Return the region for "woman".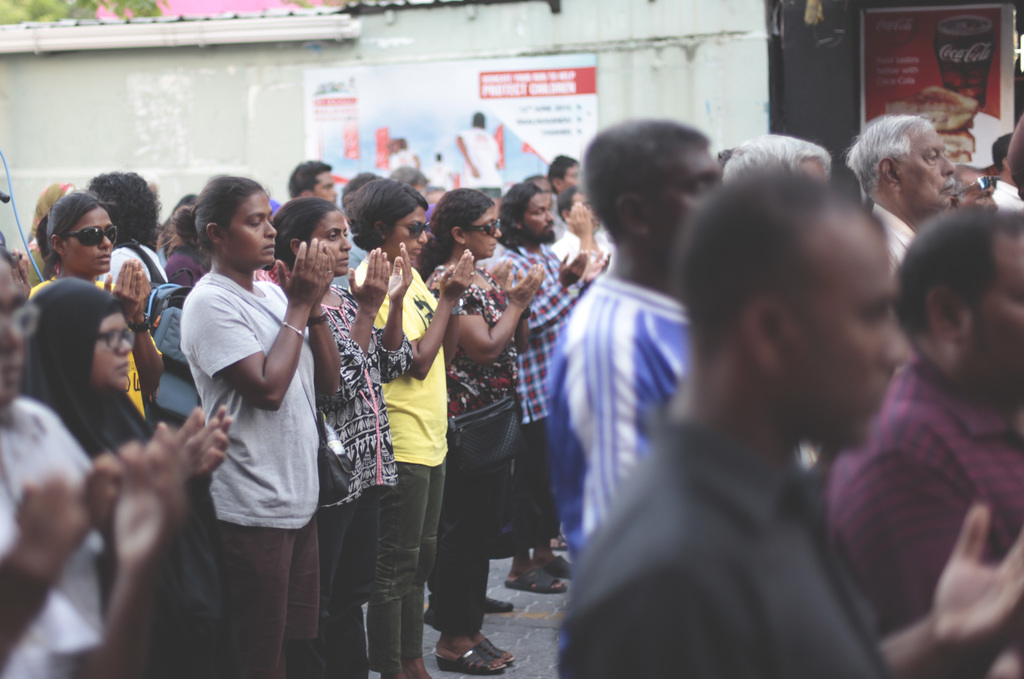
<bbox>32, 190, 163, 421</bbox>.
